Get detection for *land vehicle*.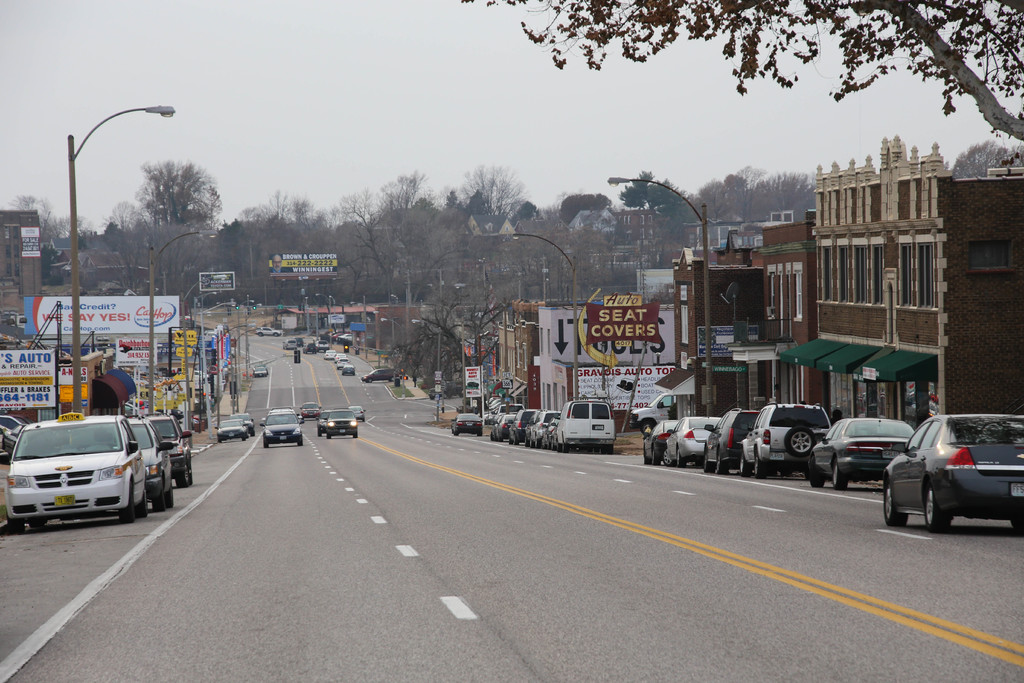
Detection: (left=346, top=402, right=366, bottom=423).
